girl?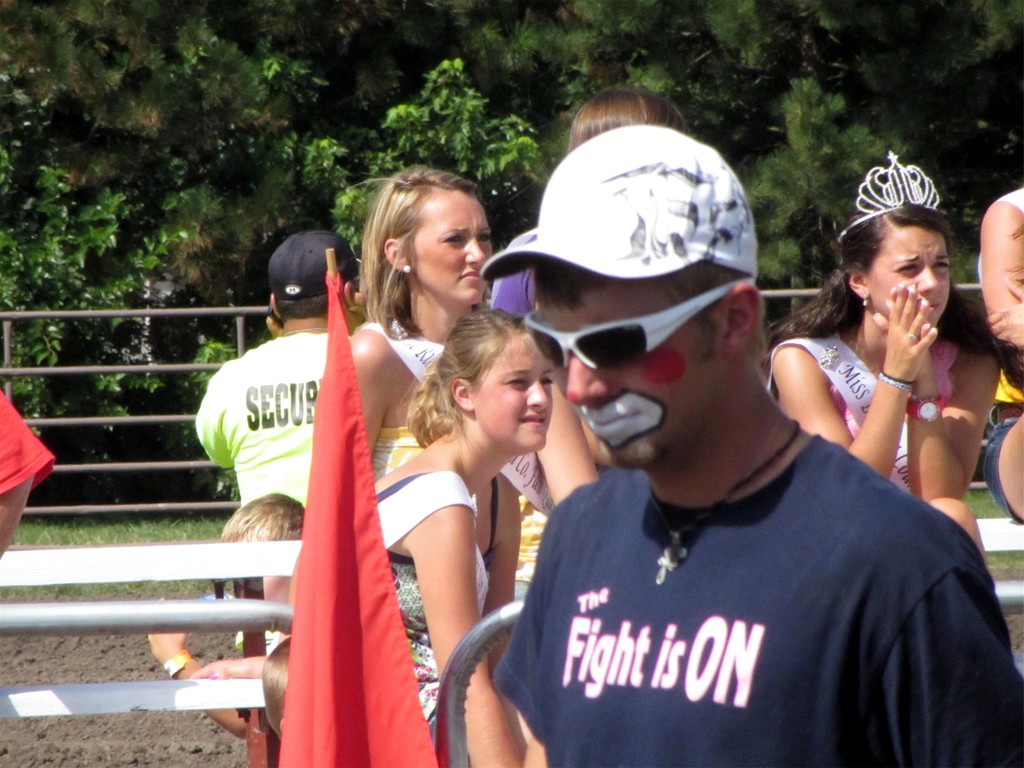
376:308:547:758
